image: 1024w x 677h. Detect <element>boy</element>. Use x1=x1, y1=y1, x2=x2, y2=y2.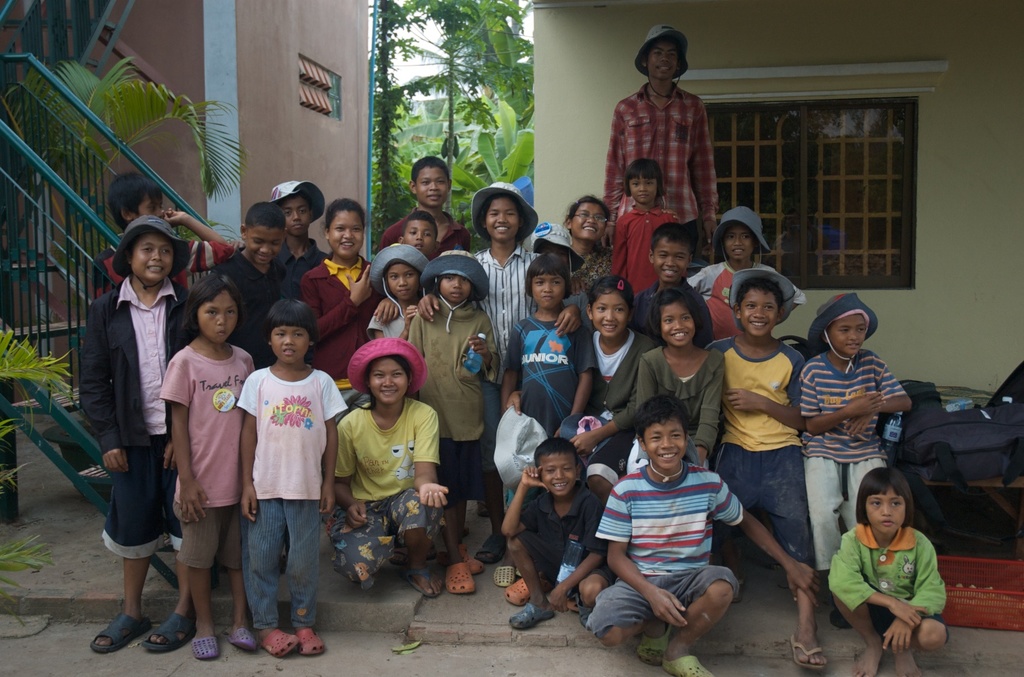
x1=589, y1=397, x2=823, y2=676.
